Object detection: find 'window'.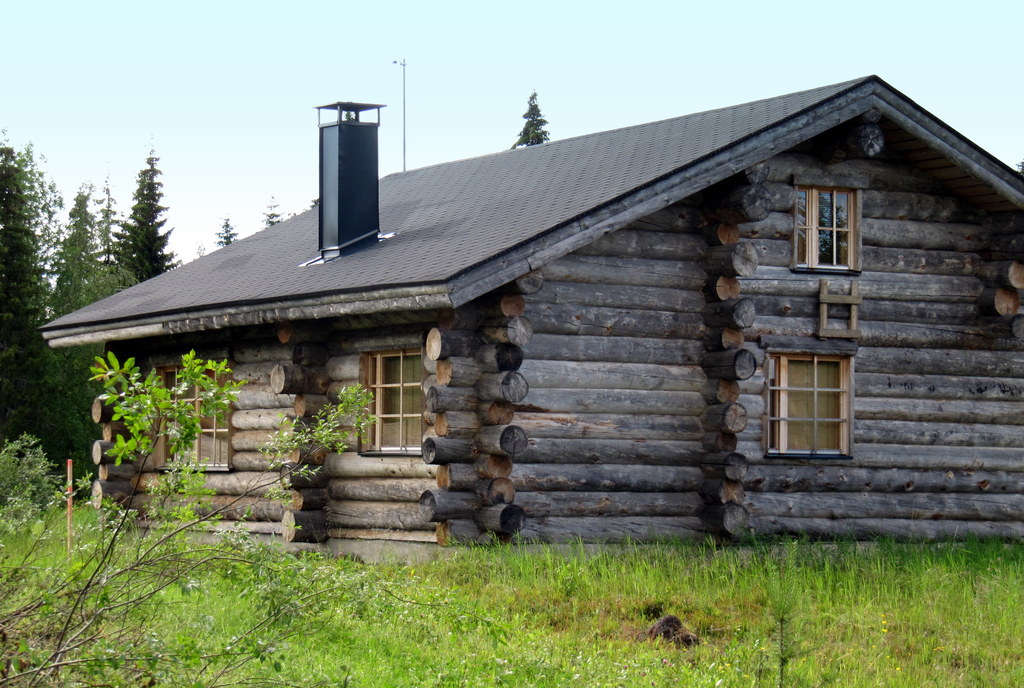
771,352,836,453.
